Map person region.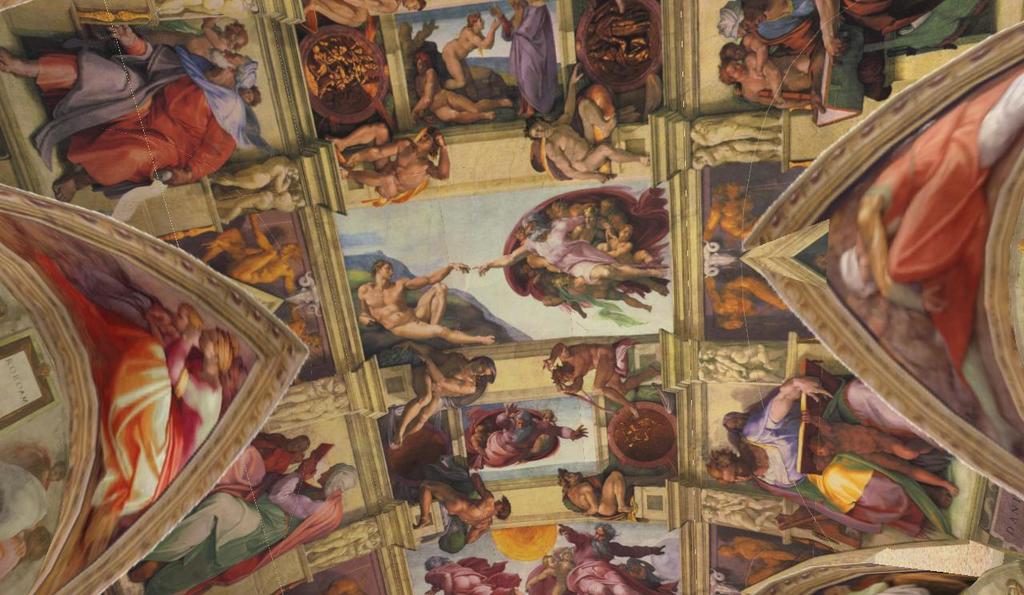
Mapped to 206:429:307:496.
